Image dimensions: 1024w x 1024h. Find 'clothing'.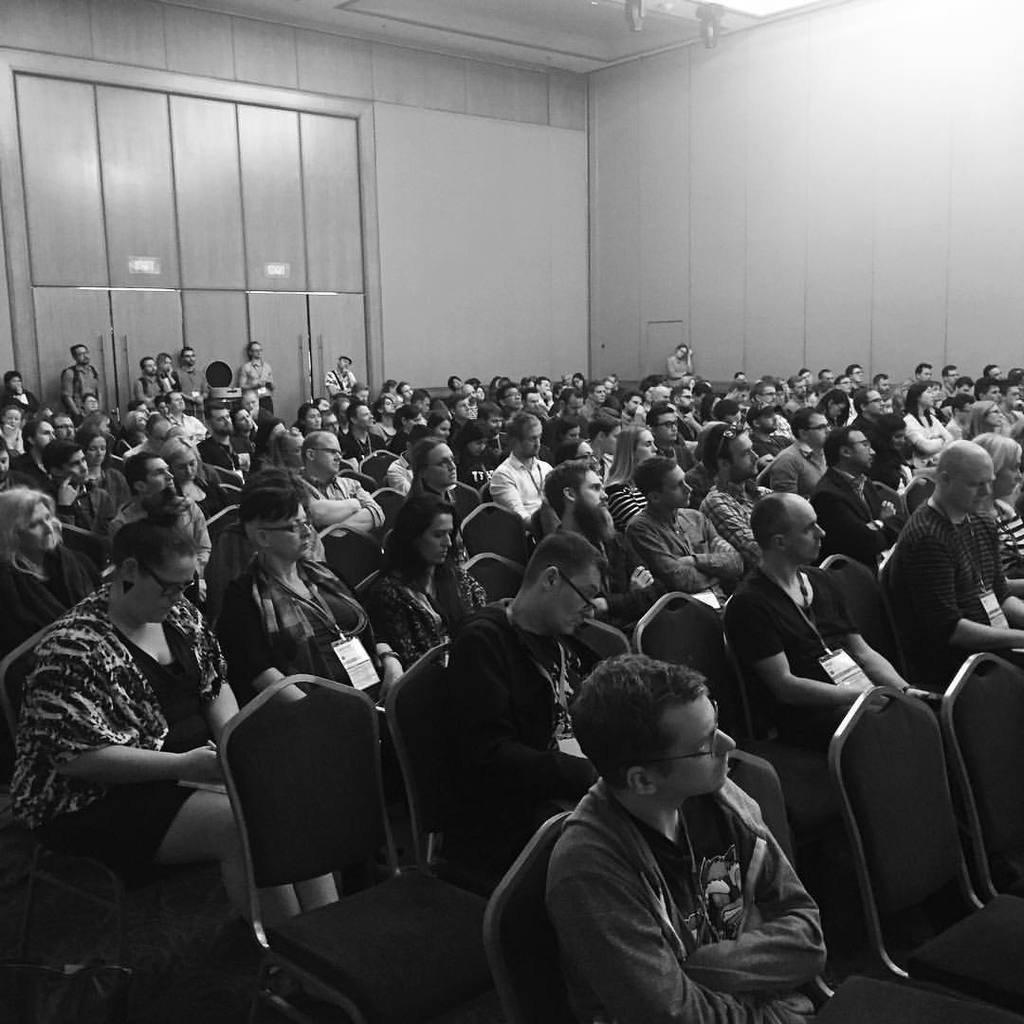
left=546, top=524, right=662, bottom=639.
